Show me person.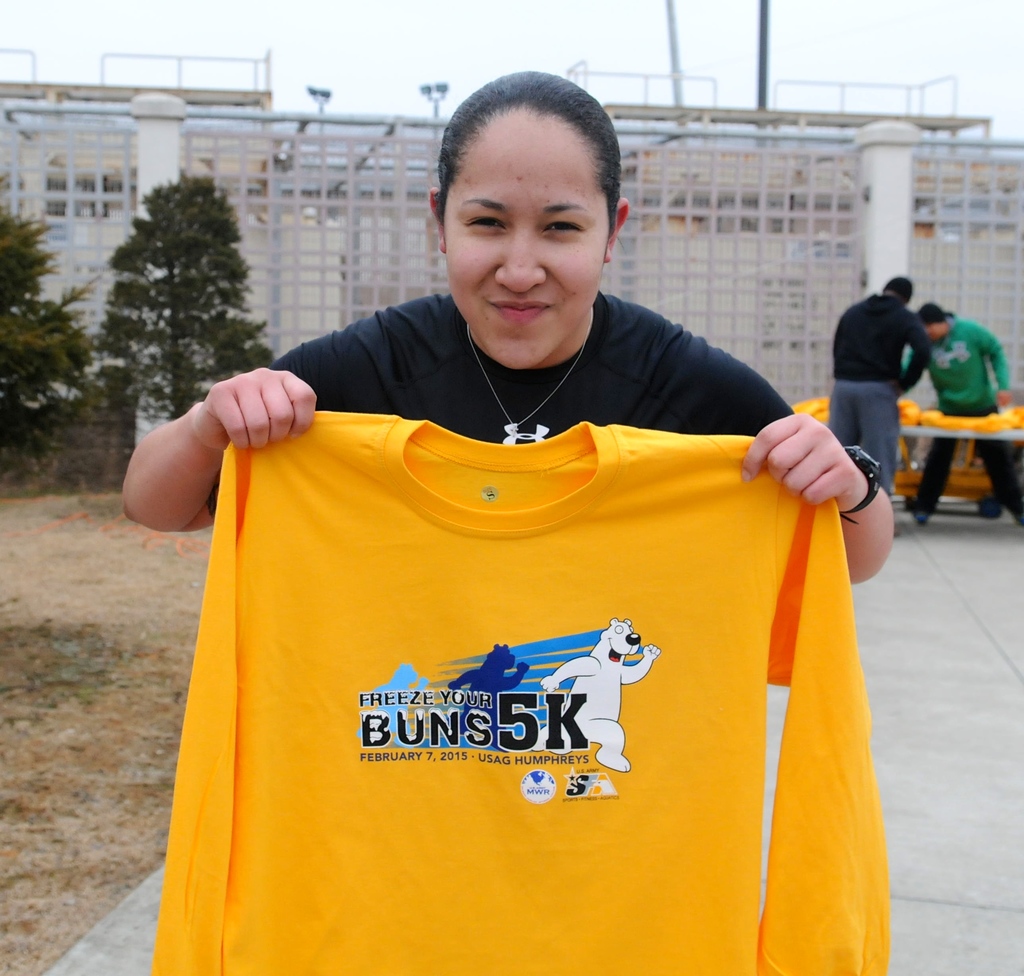
person is here: (111, 70, 905, 540).
